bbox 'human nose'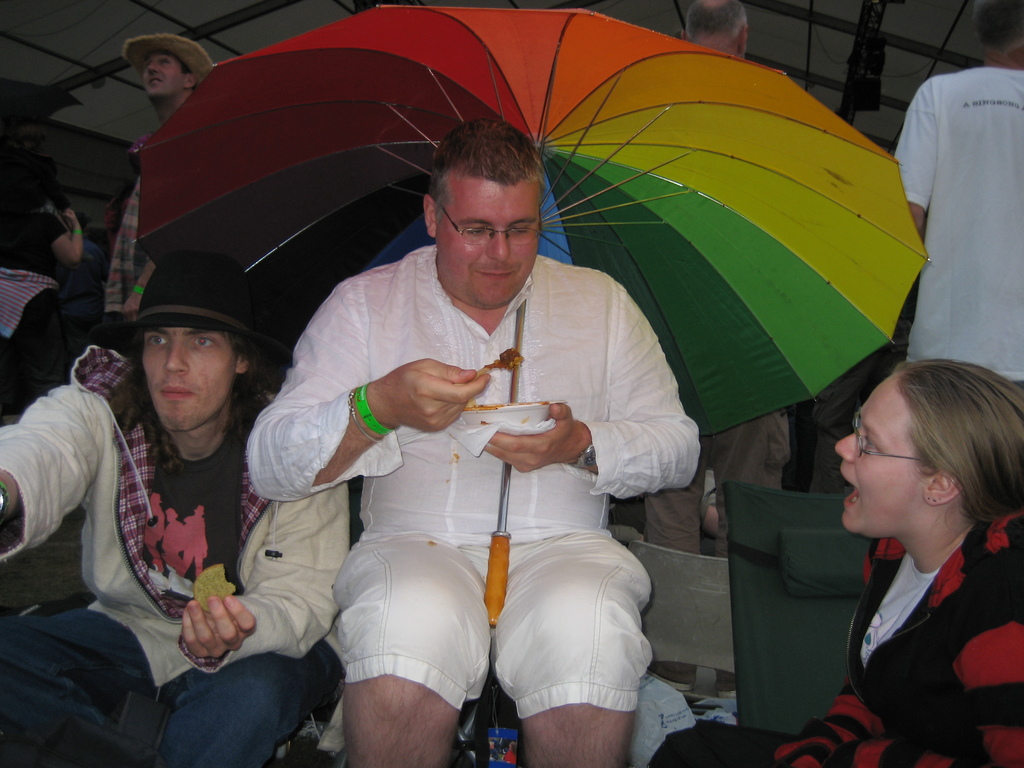
locate(144, 60, 159, 76)
